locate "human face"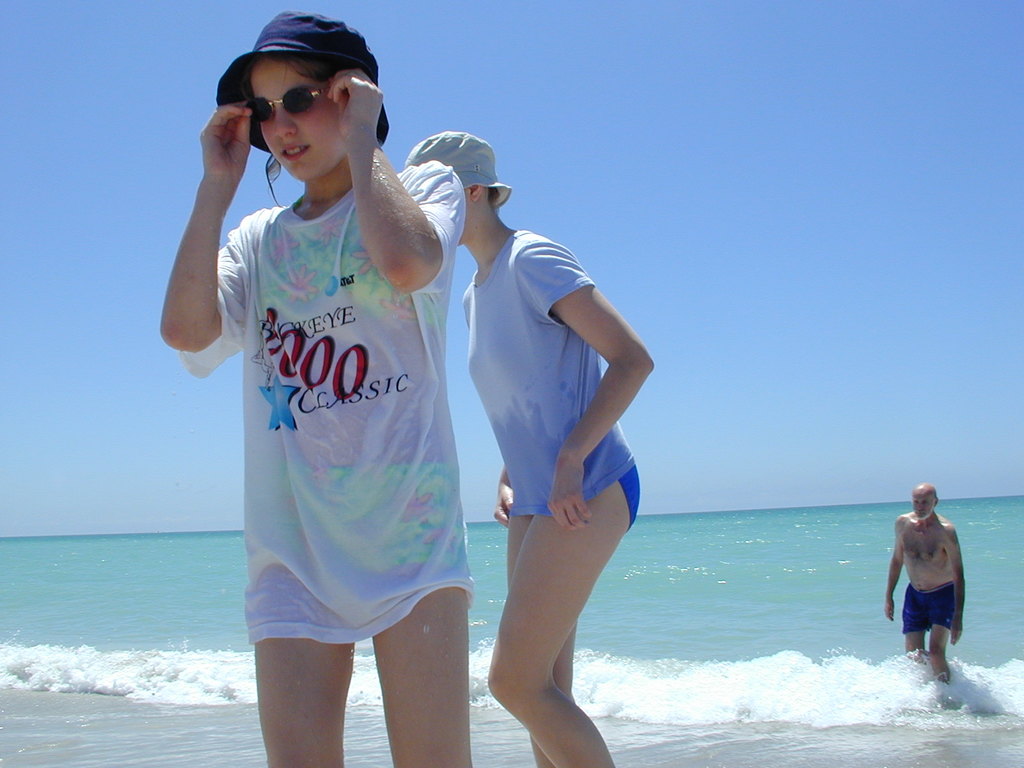
[246,63,345,179]
